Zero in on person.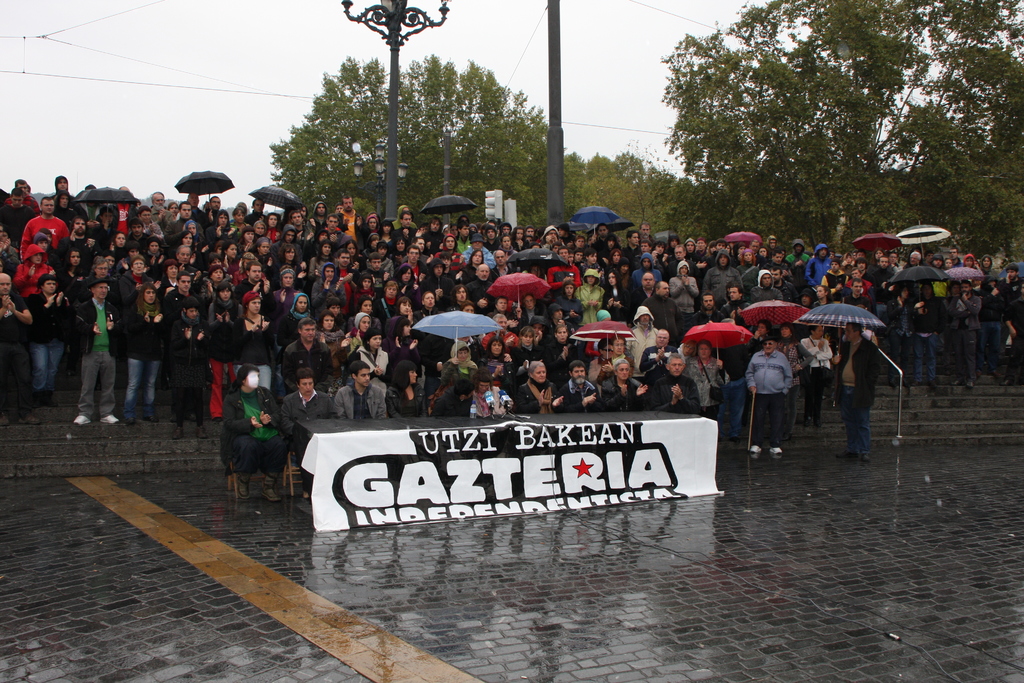
Zeroed in: 262/215/286/236.
